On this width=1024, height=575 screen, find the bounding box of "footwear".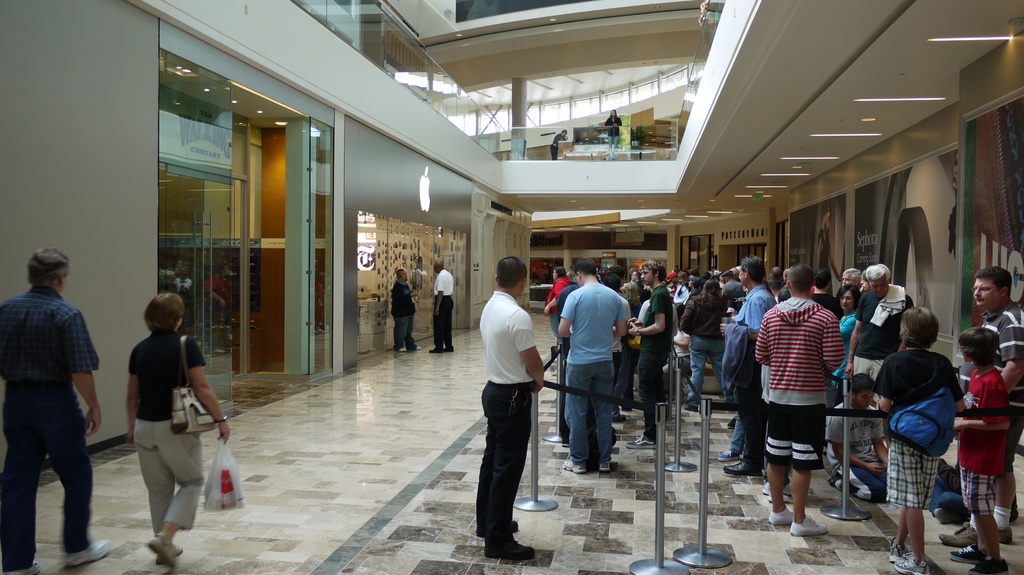
Bounding box: <bbox>933, 505, 952, 522</bbox>.
